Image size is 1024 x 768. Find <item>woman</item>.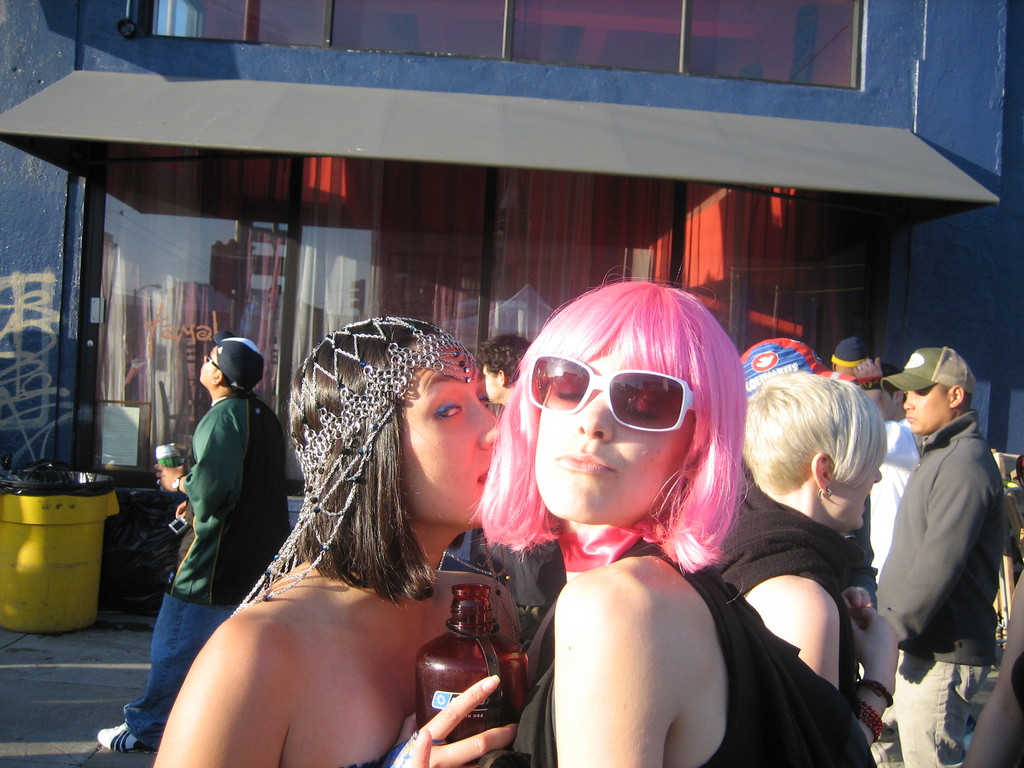
{"left": 150, "top": 301, "right": 534, "bottom": 767}.
